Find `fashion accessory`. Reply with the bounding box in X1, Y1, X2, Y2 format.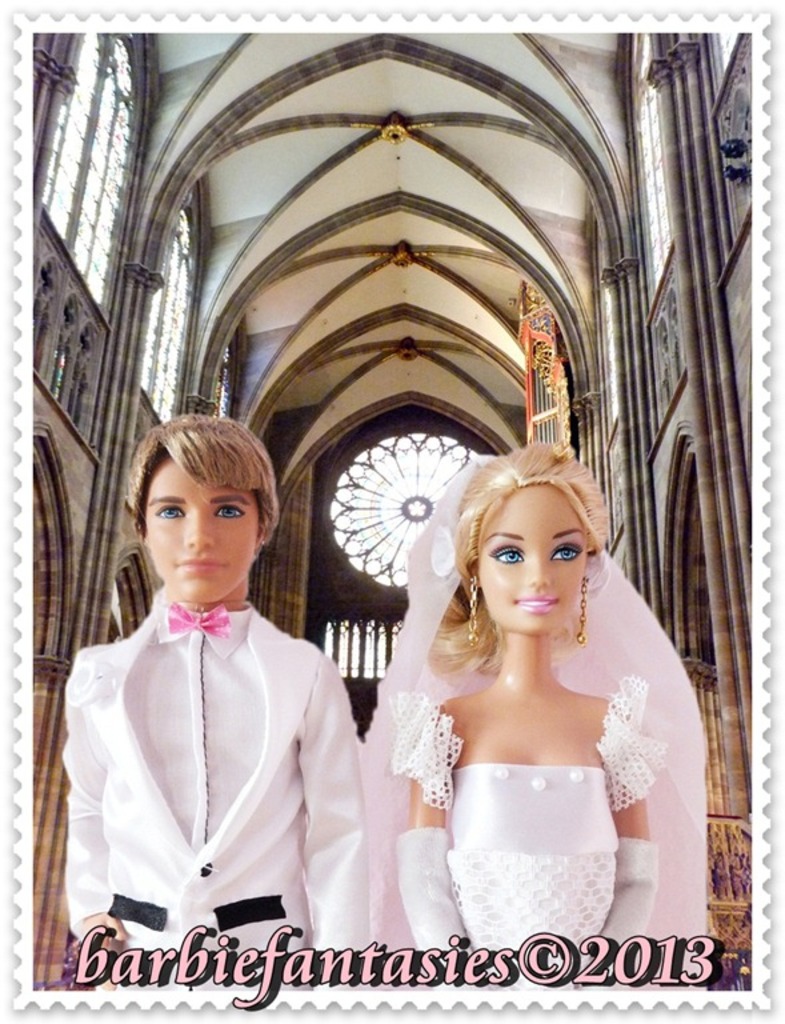
389, 821, 472, 959.
